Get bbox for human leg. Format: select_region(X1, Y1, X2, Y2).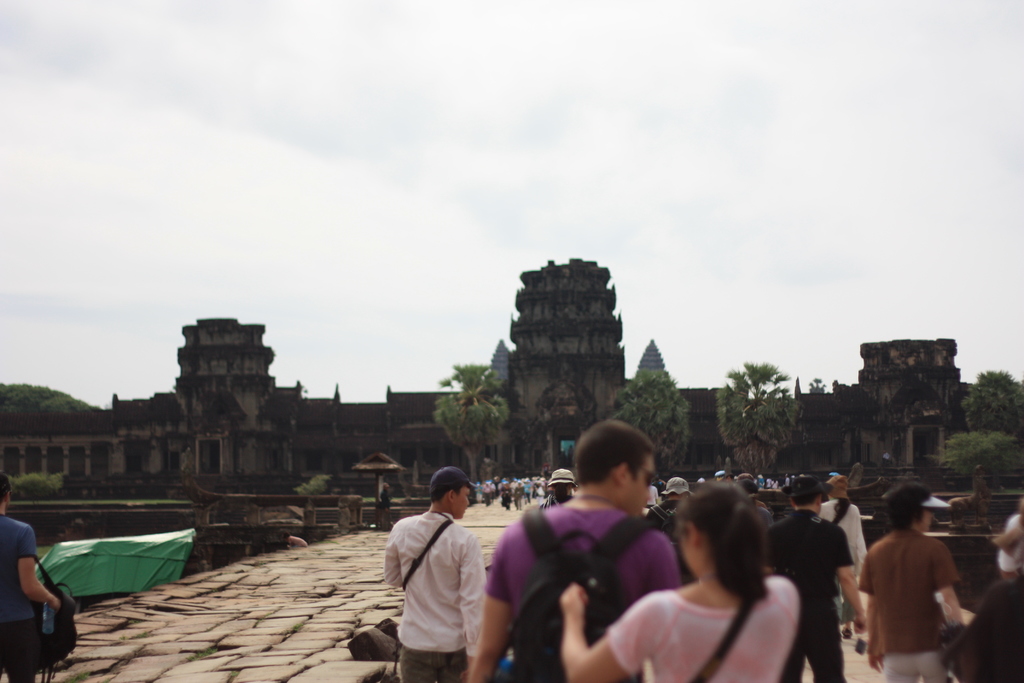
select_region(883, 651, 920, 682).
